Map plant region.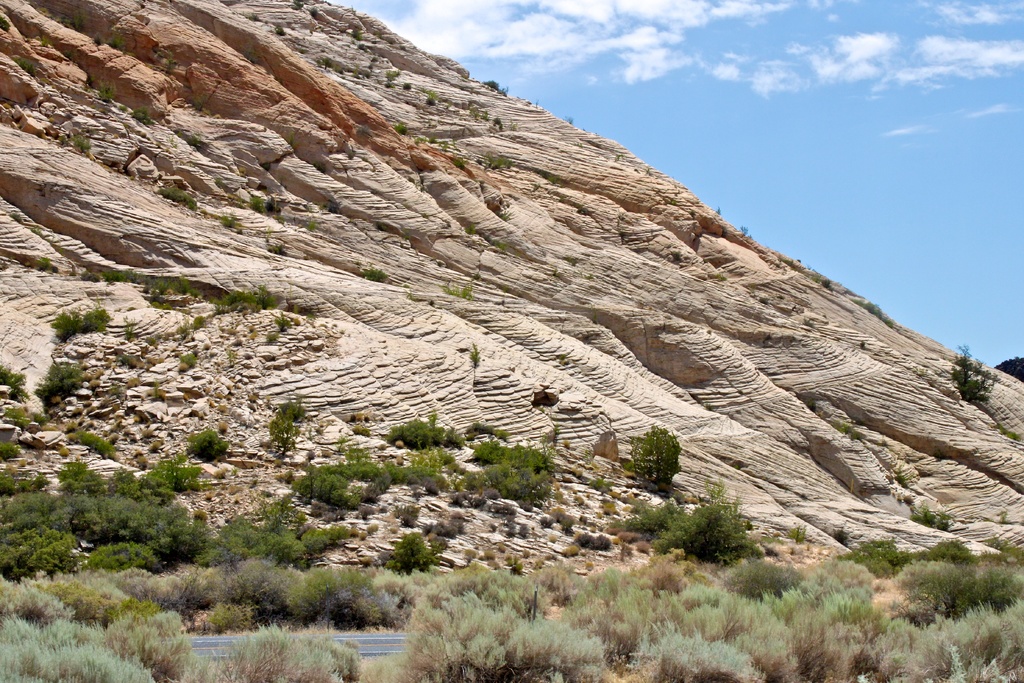
Mapped to 252 190 279 218.
